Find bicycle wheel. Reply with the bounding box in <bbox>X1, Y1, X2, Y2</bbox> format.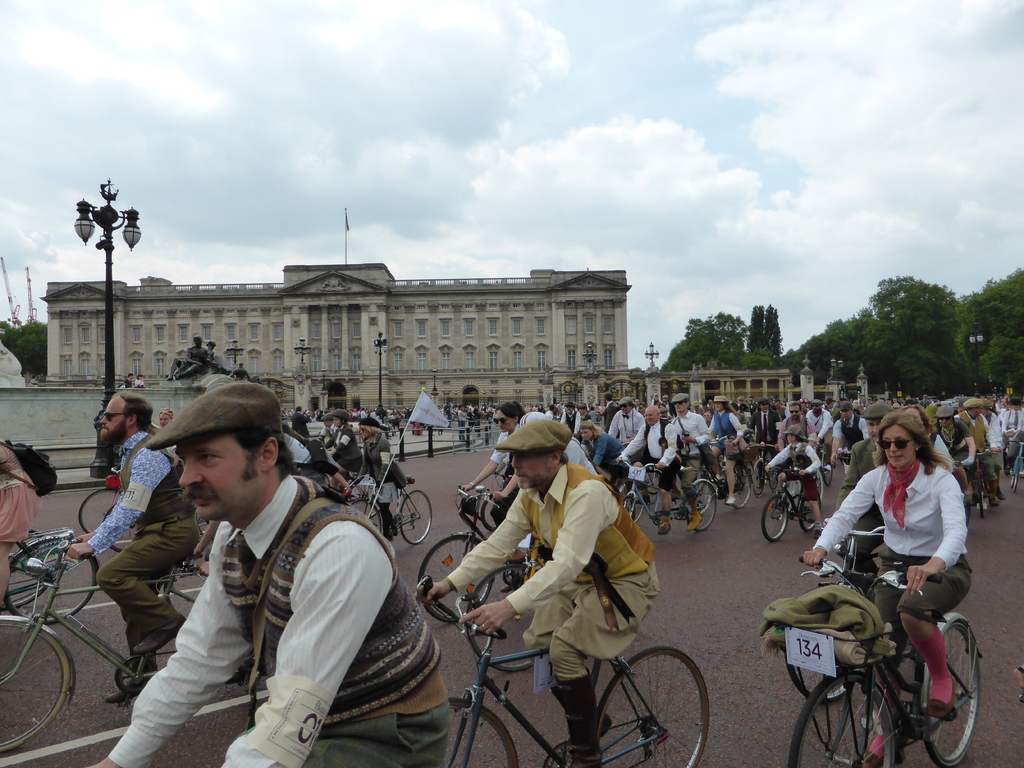
<bbox>467, 563, 530, 675</bbox>.
